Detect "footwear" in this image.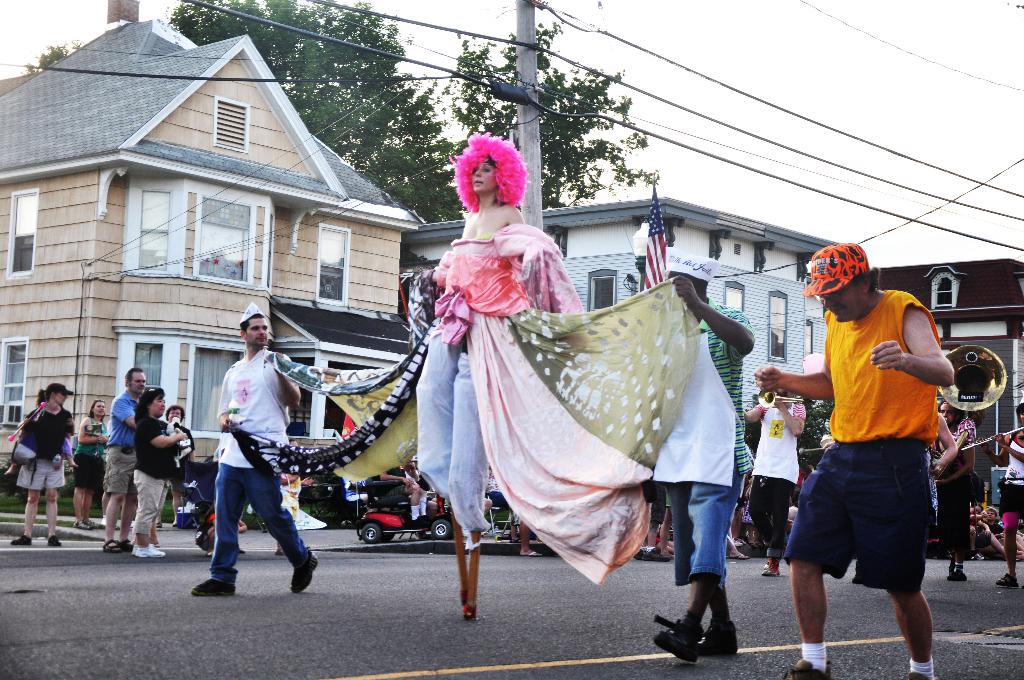
Detection: detection(762, 560, 780, 578).
